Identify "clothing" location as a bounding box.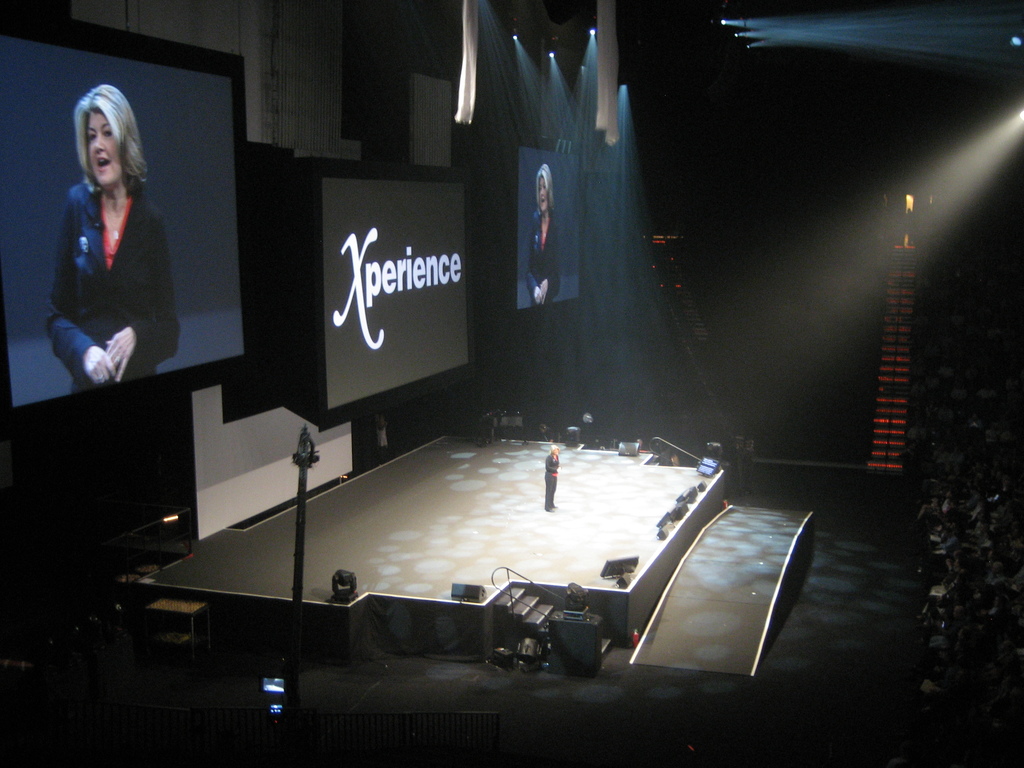
rect(542, 450, 556, 511).
